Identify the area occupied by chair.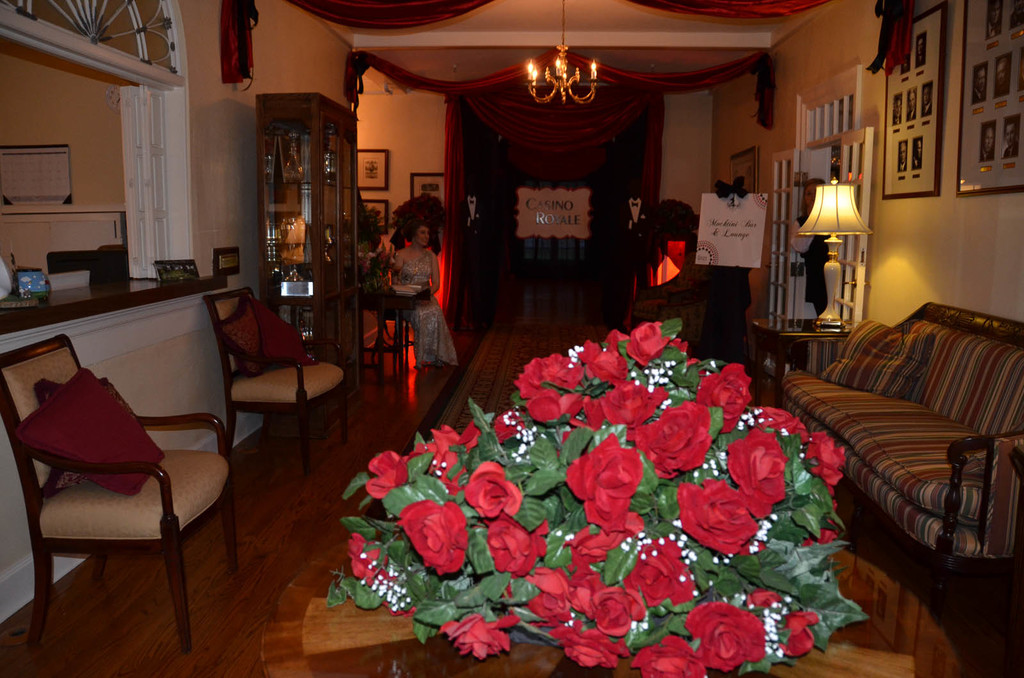
Area: {"left": 628, "top": 233, "right": 708, "bottom": 345}.
